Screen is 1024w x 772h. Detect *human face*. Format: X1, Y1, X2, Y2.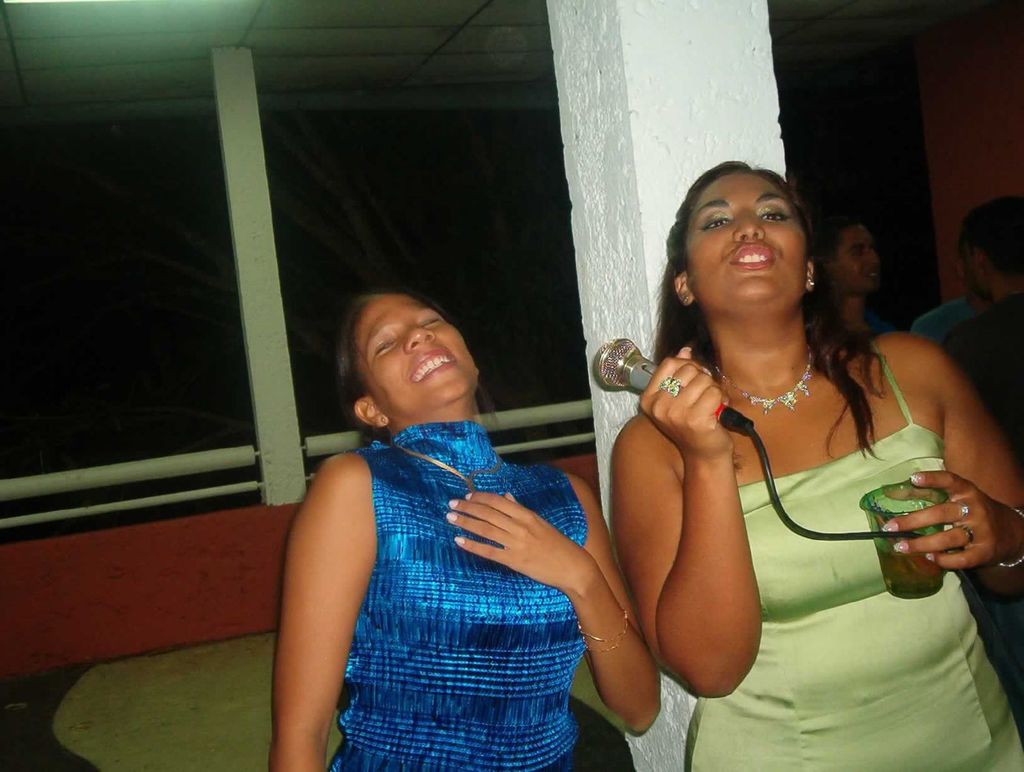
835, 227, 881, 287.
